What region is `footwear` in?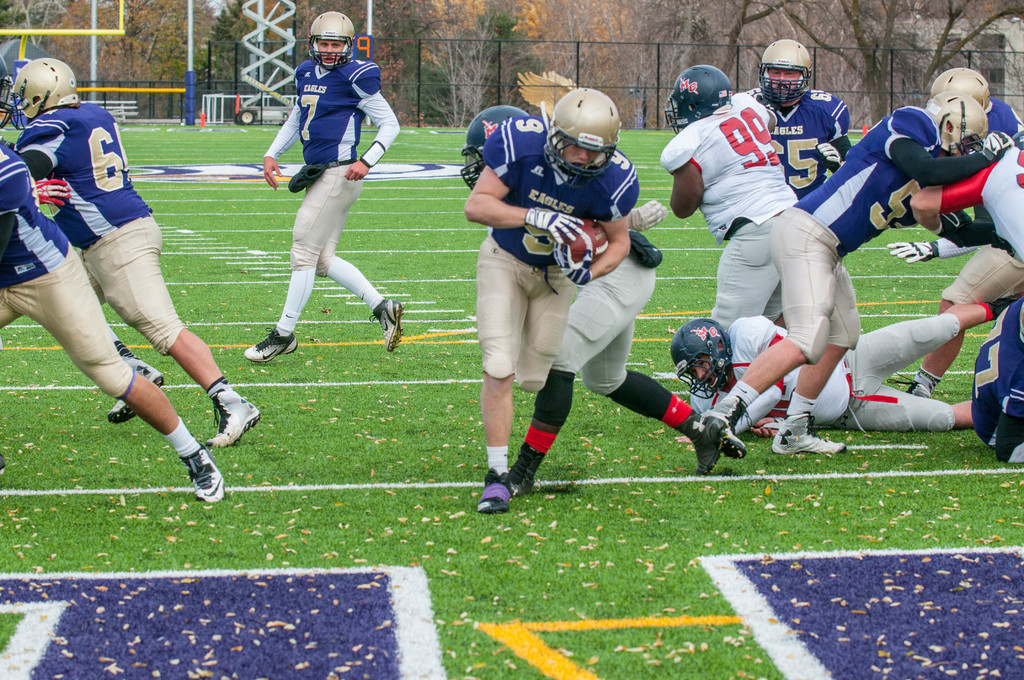
crop(182, 445, 225, 504).
